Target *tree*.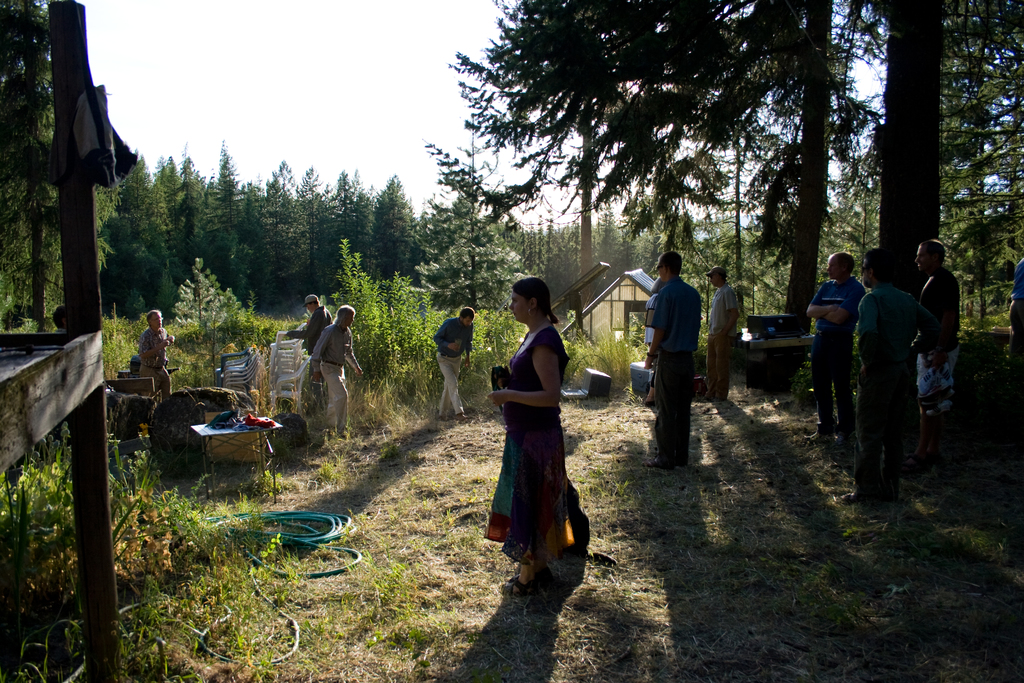
Target region: detection(166, 152, 184, 299).
